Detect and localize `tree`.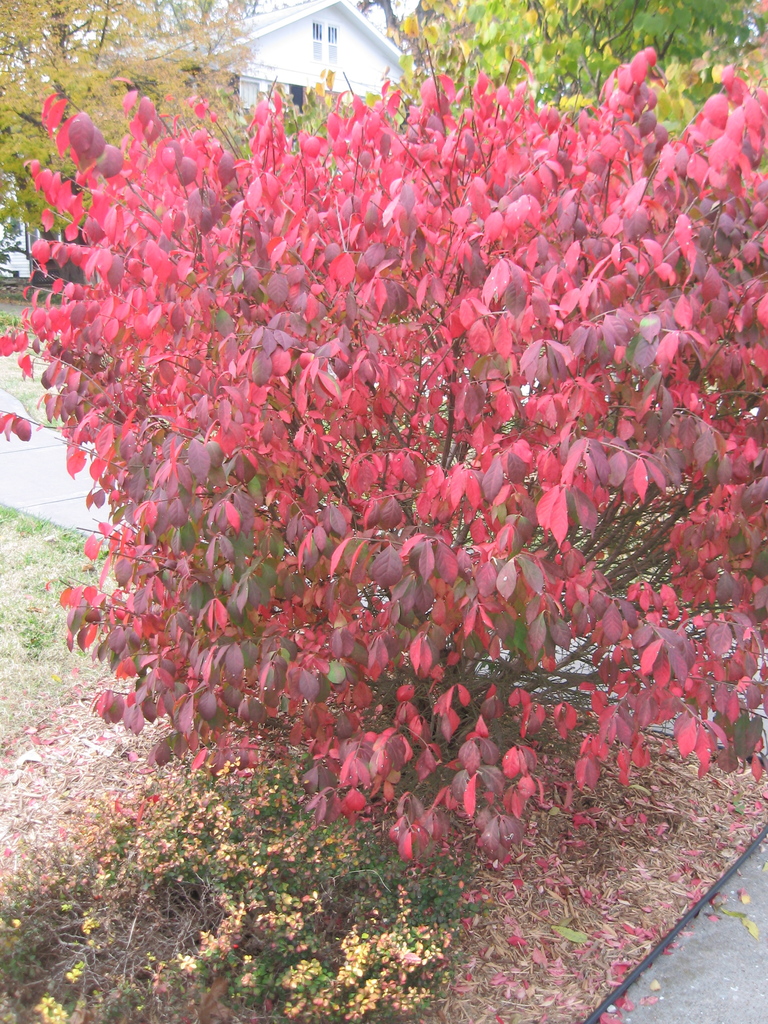
Localized at left=0, top=1, right=251, bottom=285.
